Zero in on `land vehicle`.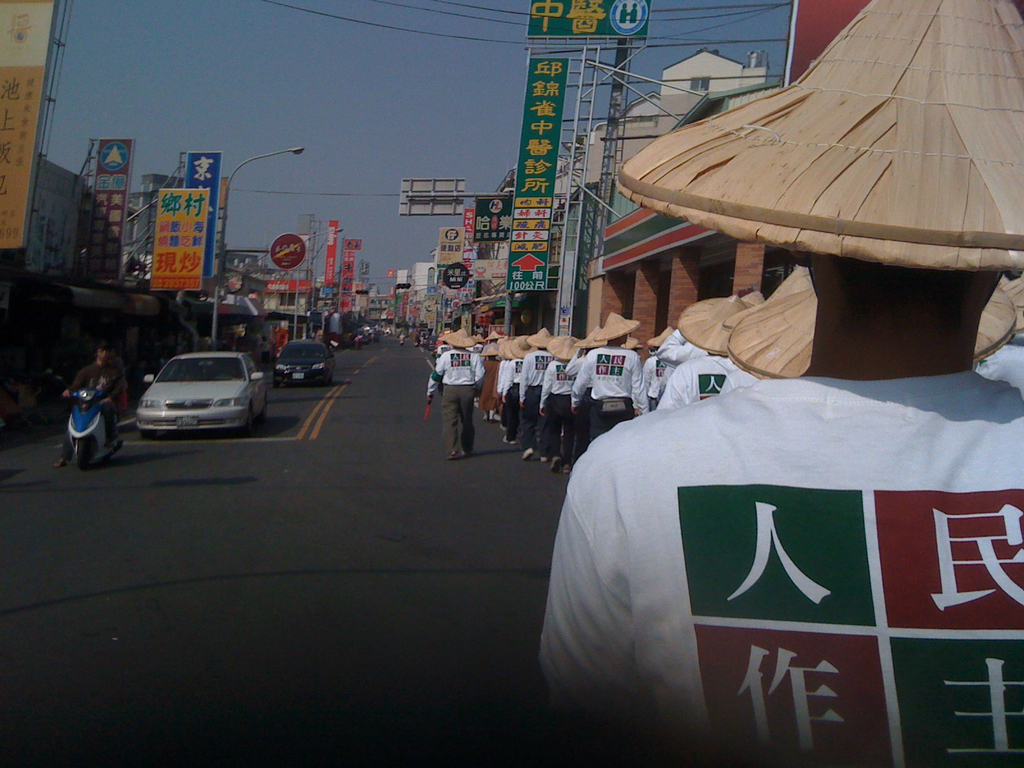
Zeroed in: {"left": 130, "top": 339, "right": 248, "bottom": 439}.
